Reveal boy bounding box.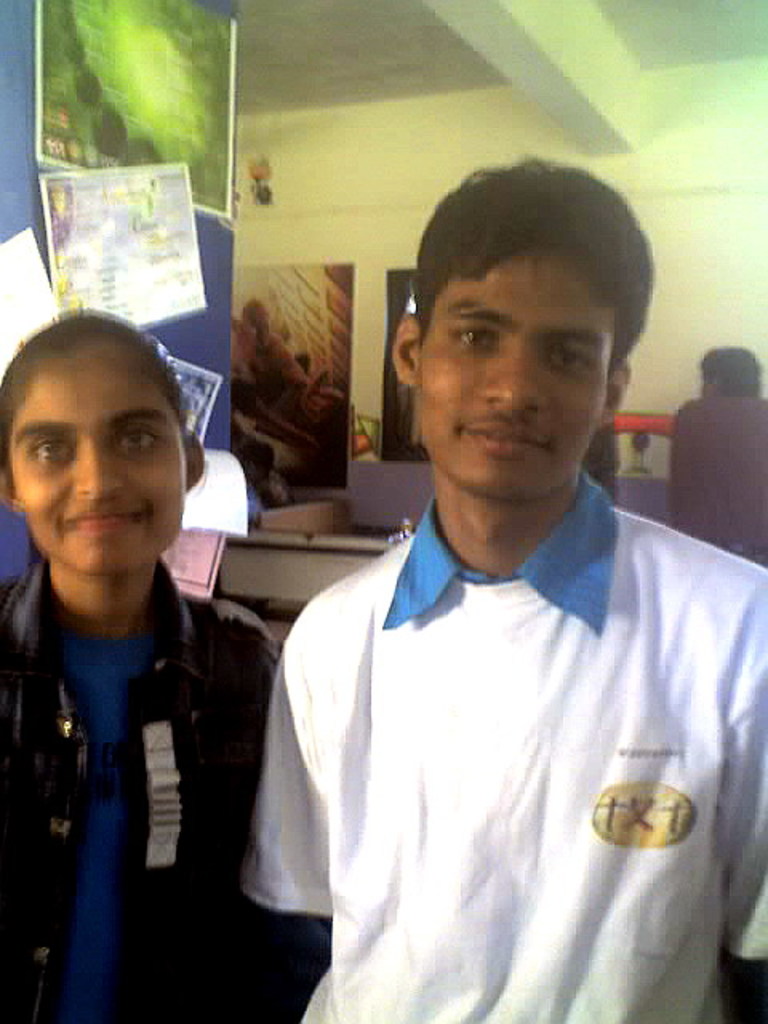
Revealed: left=246, top=166, right=766, bottom=1022.
